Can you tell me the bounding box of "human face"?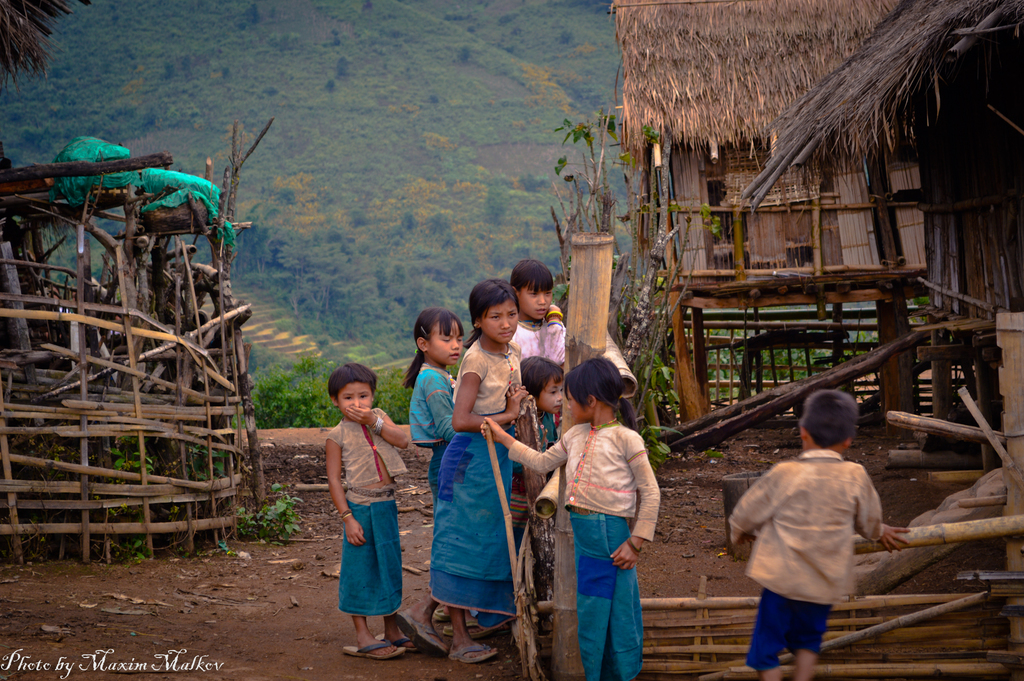
region(568, 398, 591, 422).
